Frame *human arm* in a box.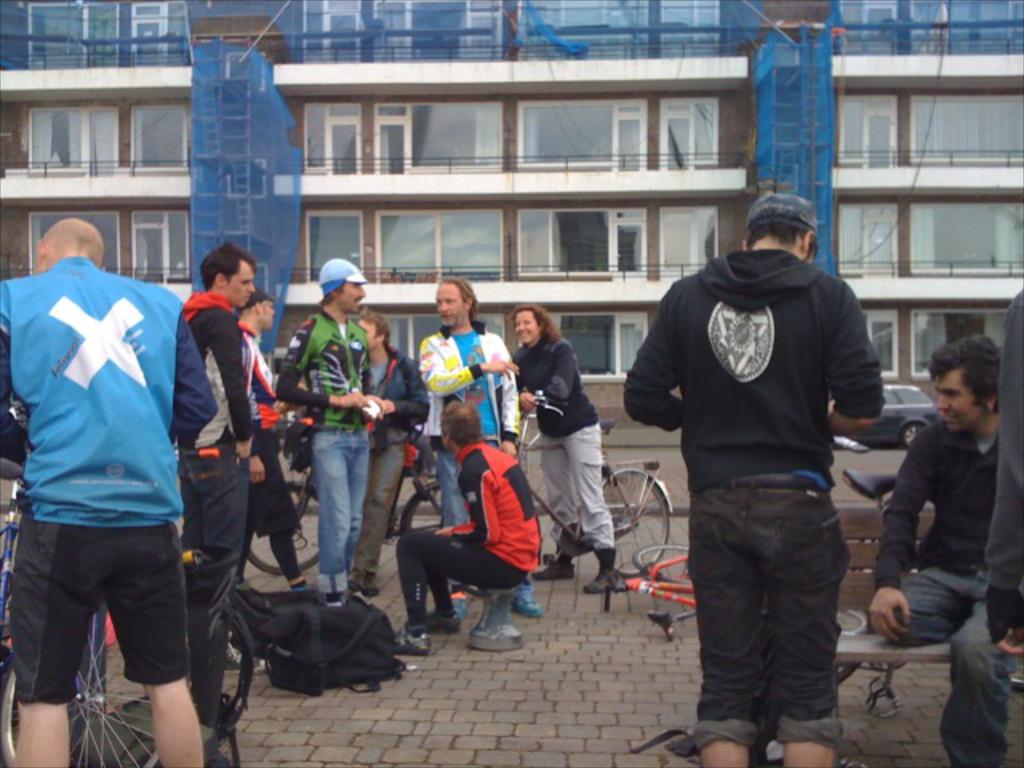
bbox=[514, 386, 538, 413].
